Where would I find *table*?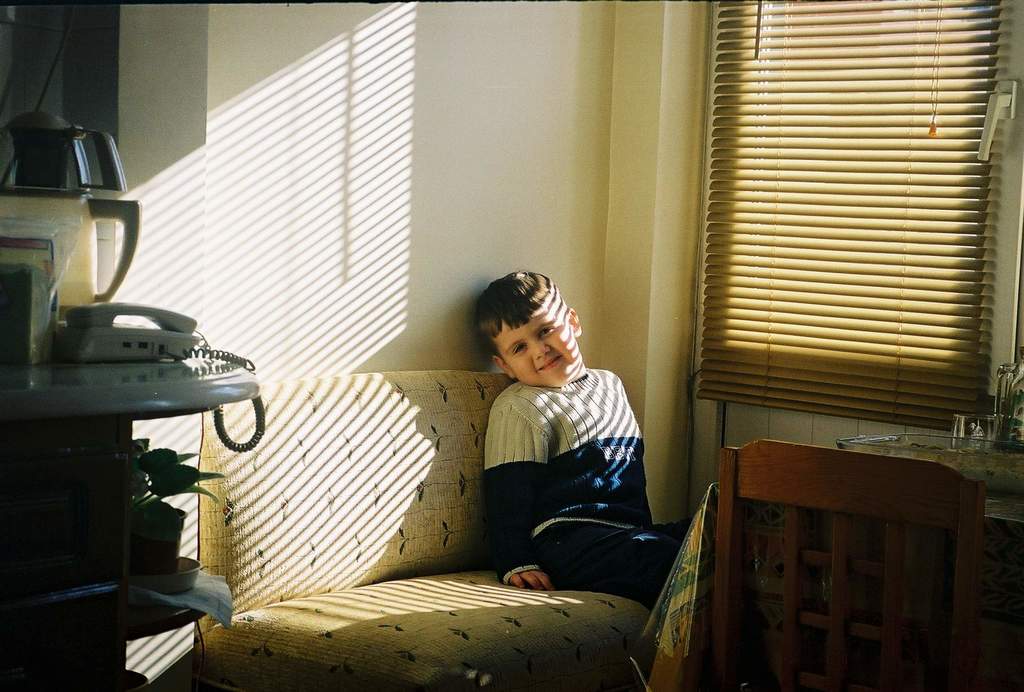
At box(644, 440, 1023, 691).
